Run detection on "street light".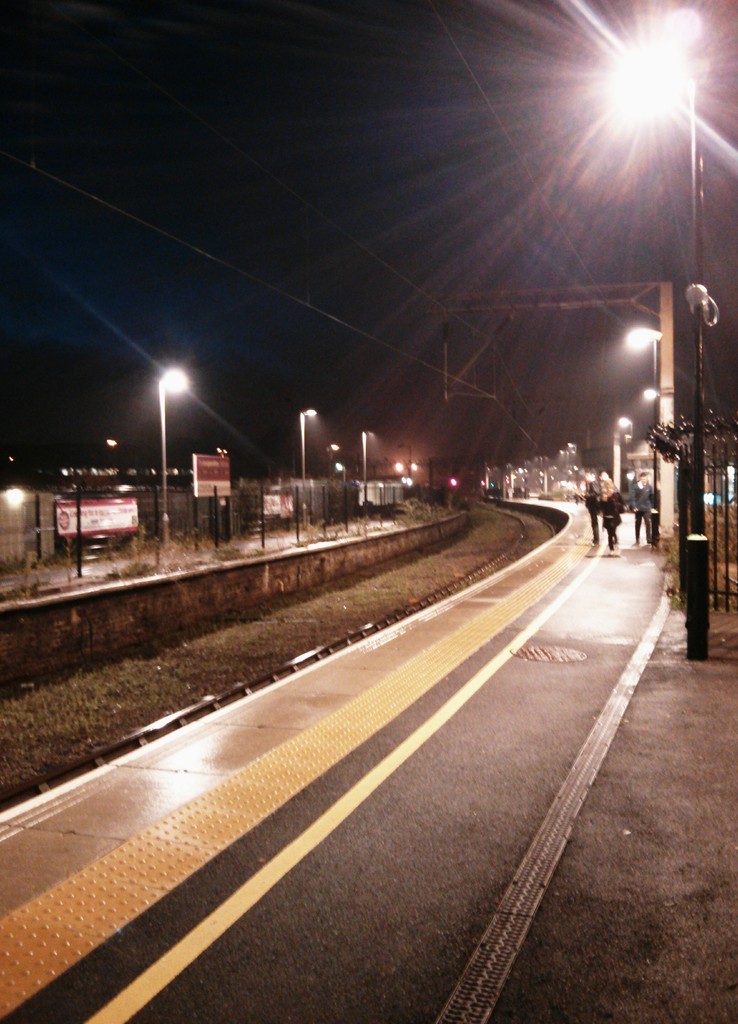
Result: 386,463,407,479.
